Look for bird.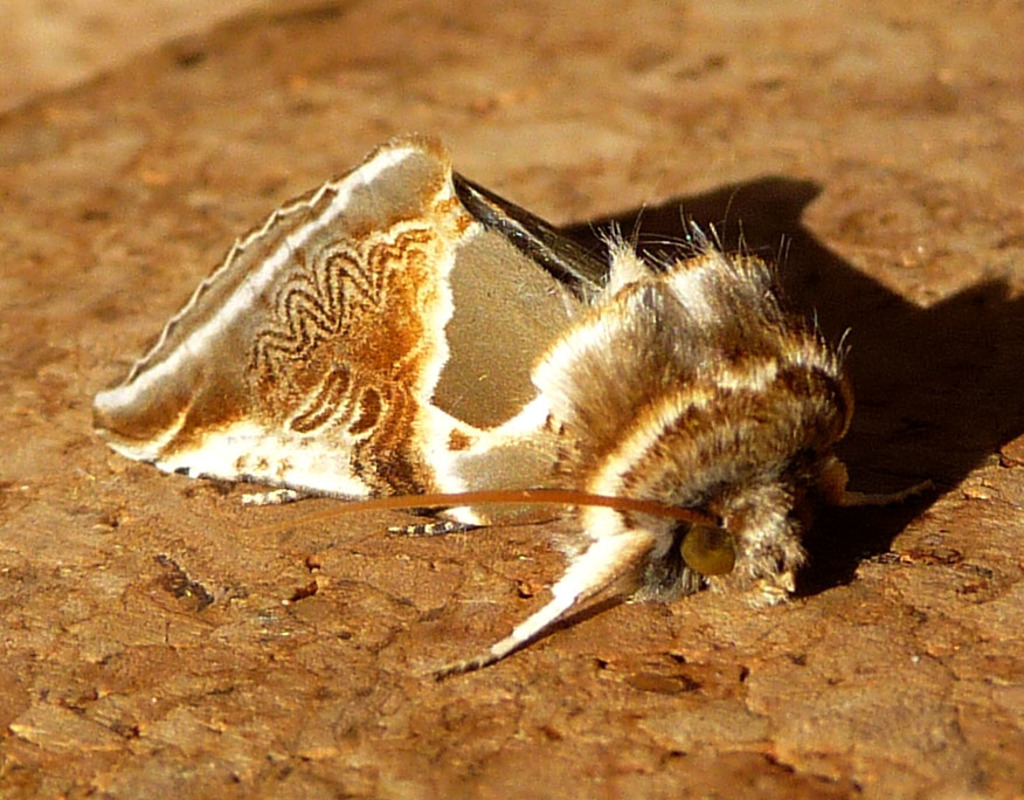
Found: <region>124, 144, 869, 609</region>.
